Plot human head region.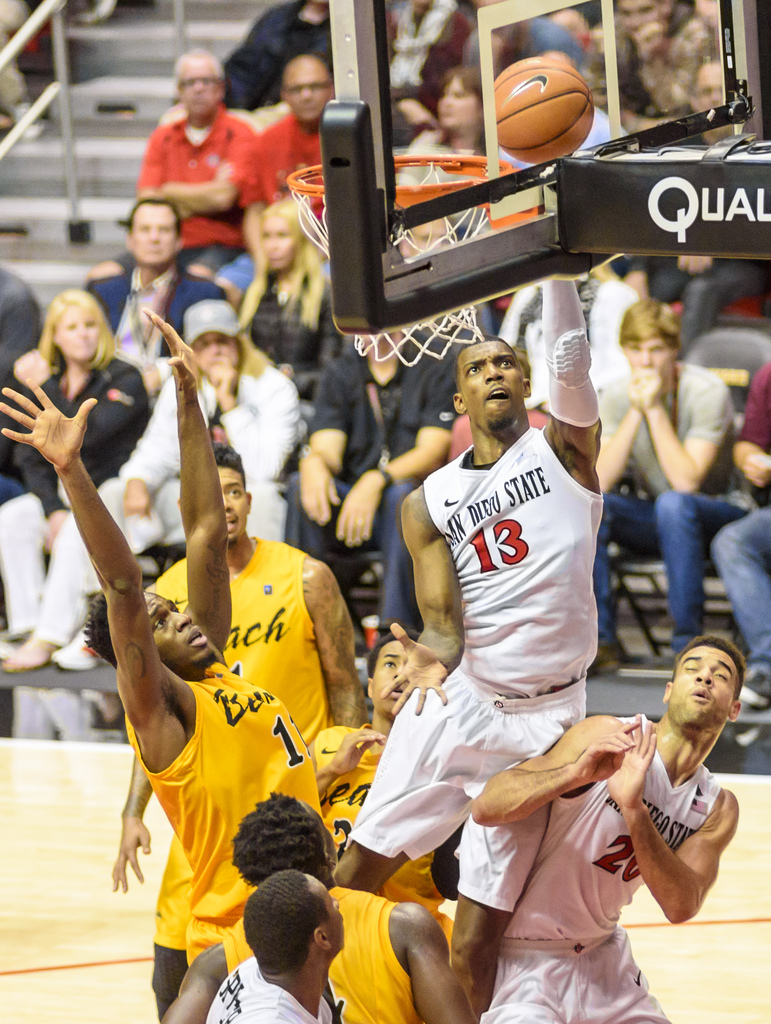
Plotted at 450:333:530:440.
